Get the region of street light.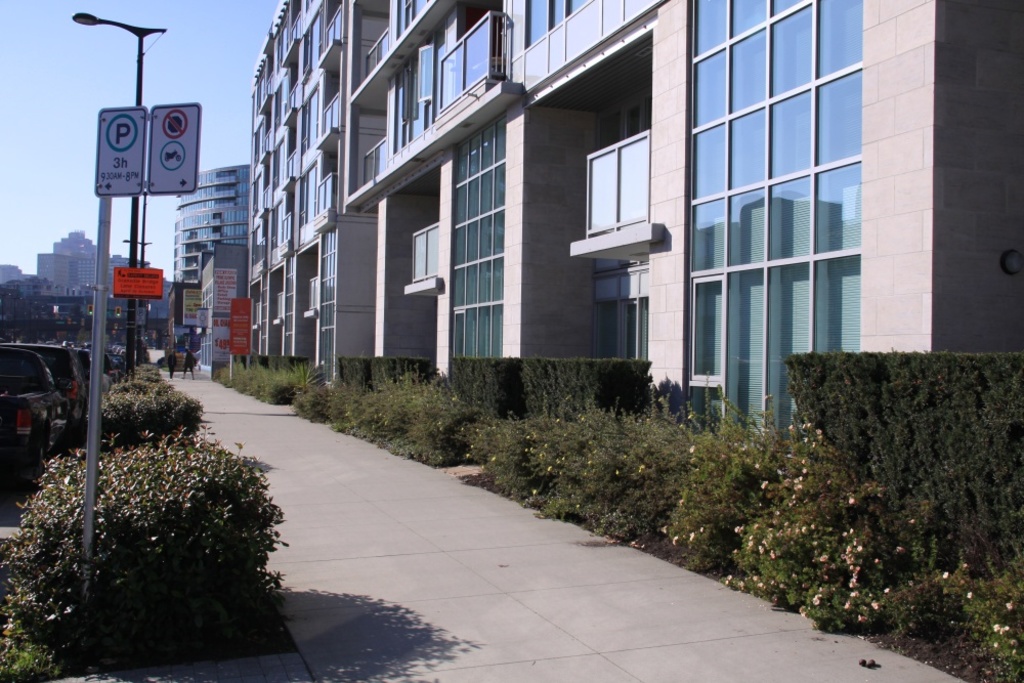
{"left": 117, "top": 236, "right": 152, "bottom": 364}.
